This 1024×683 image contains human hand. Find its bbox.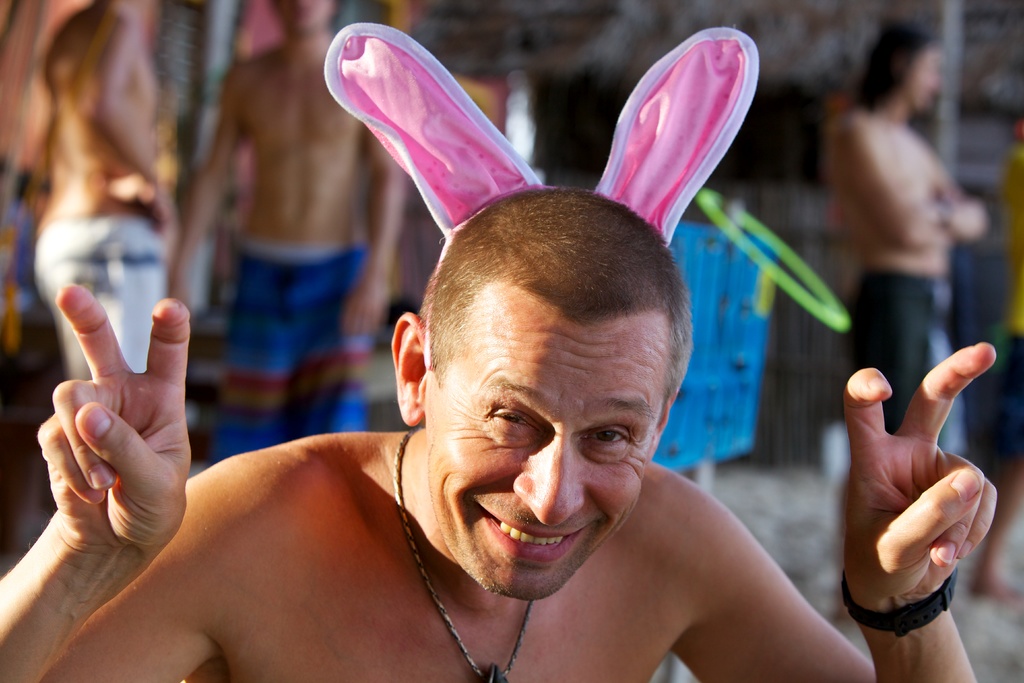
rect(346, 268, 388, 338).
